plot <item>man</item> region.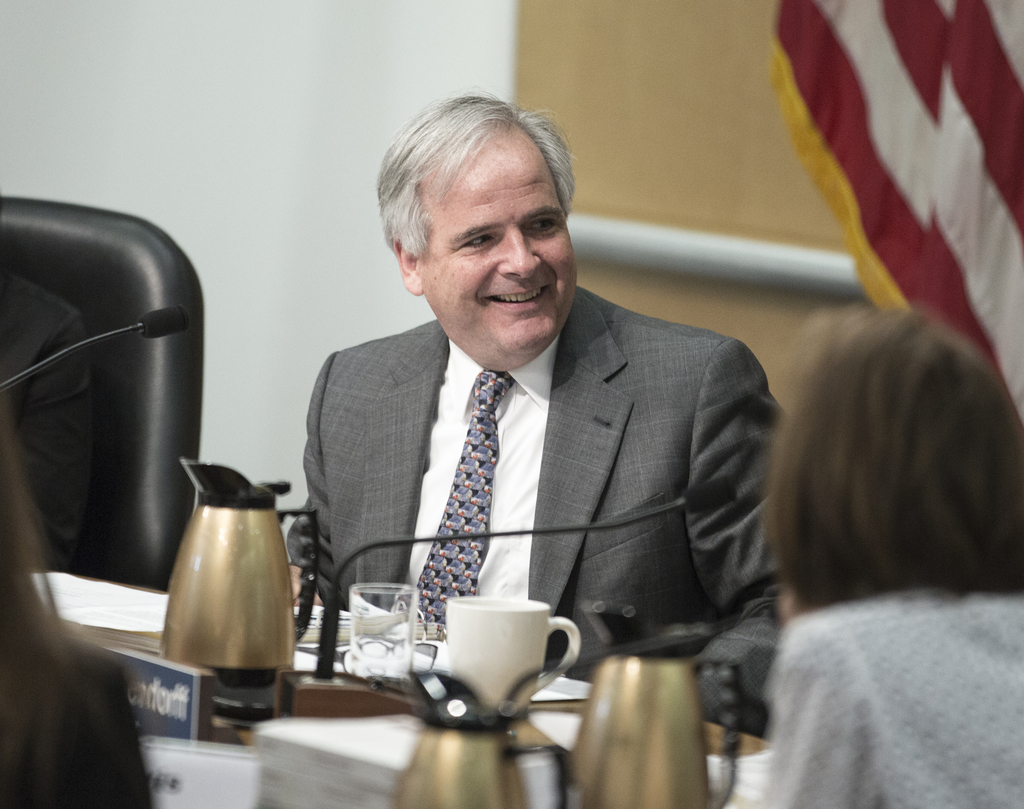
Plotted at [x1=300, y1=83, x2=781, y2=751].
